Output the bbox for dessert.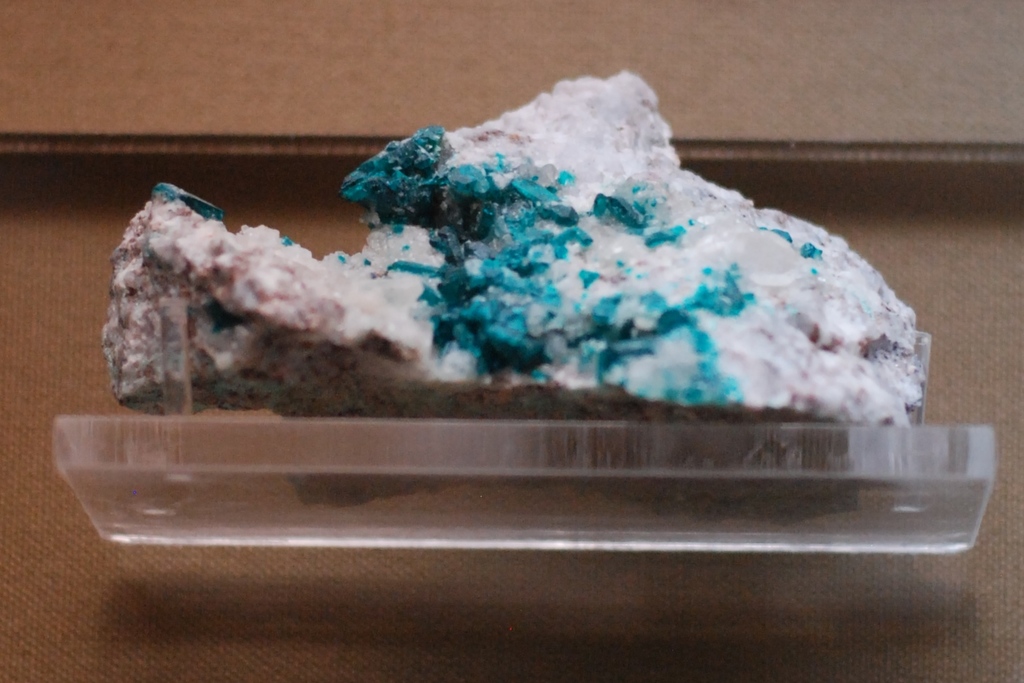
(100, 72, 935, 428).
